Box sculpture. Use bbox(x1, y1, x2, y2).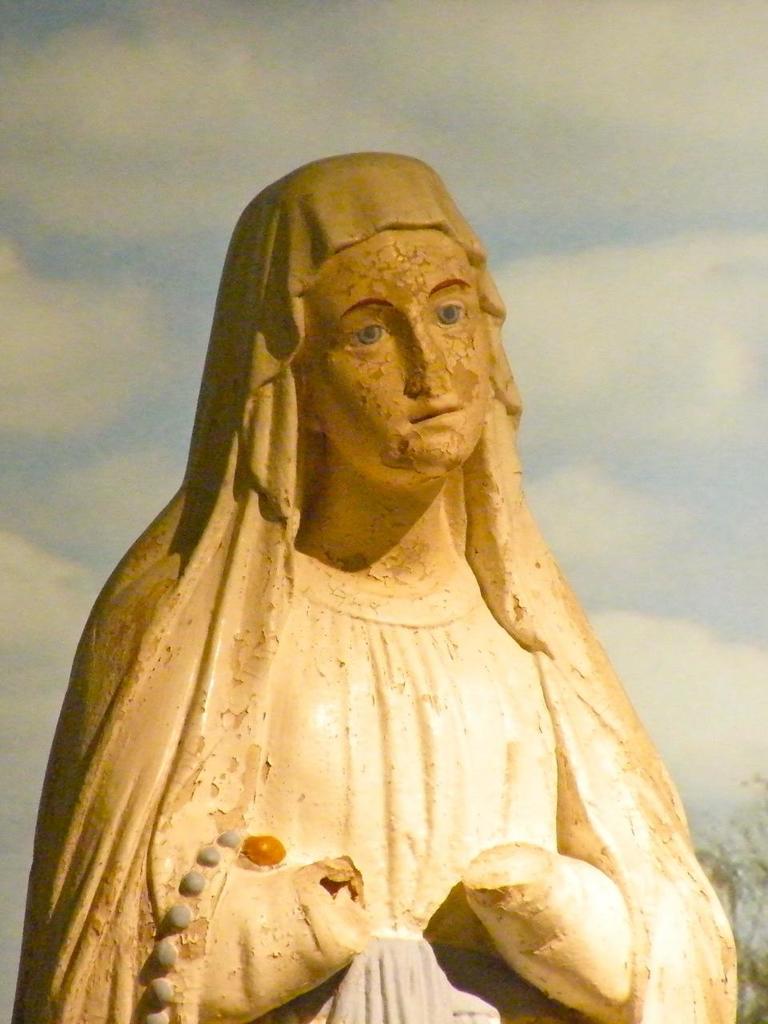
bbox(22, 118, 745, 1010).
